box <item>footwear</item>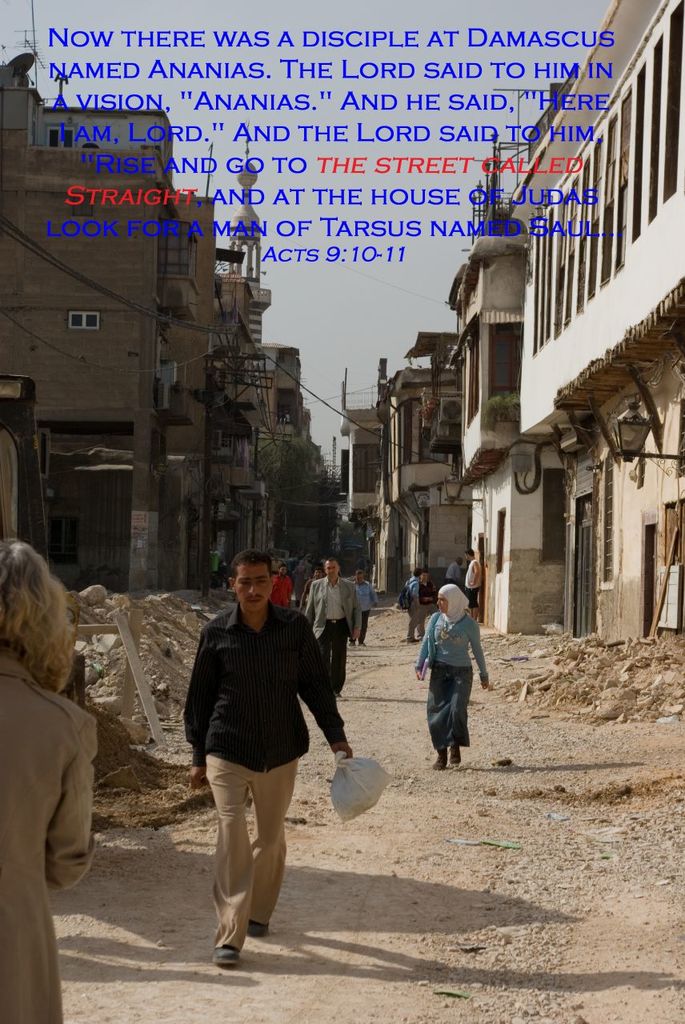
bbox=(448, 745, 463, 761)
